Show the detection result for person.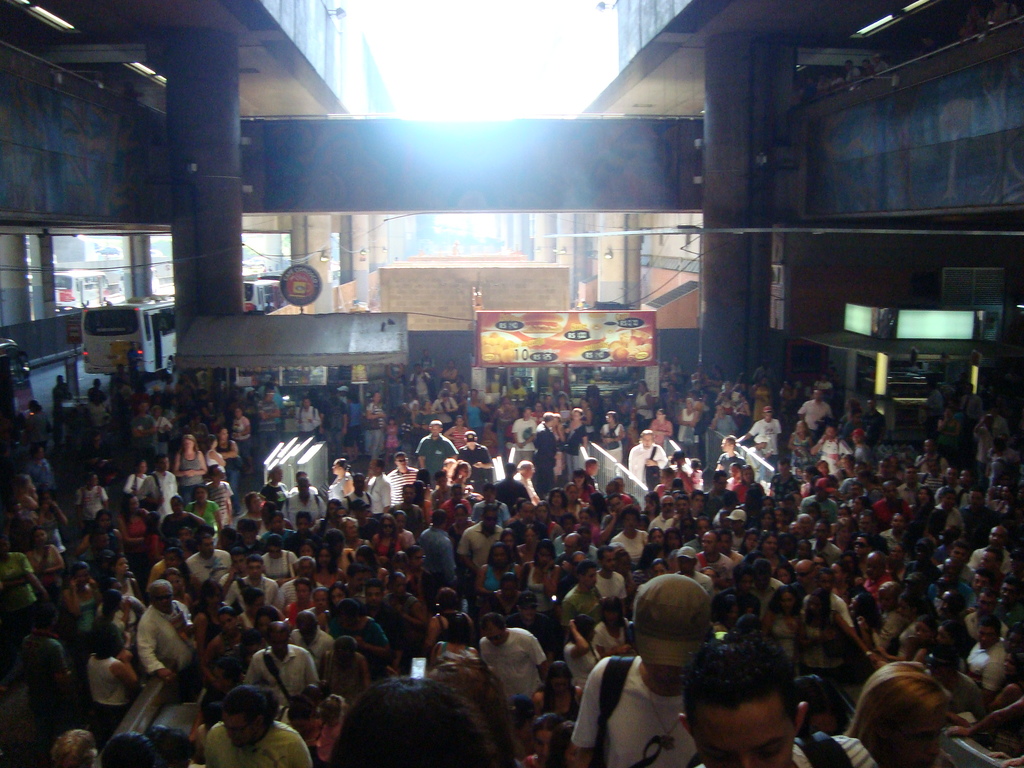
pyautogui.locateOnScreen(752, 358, 778, 390).
